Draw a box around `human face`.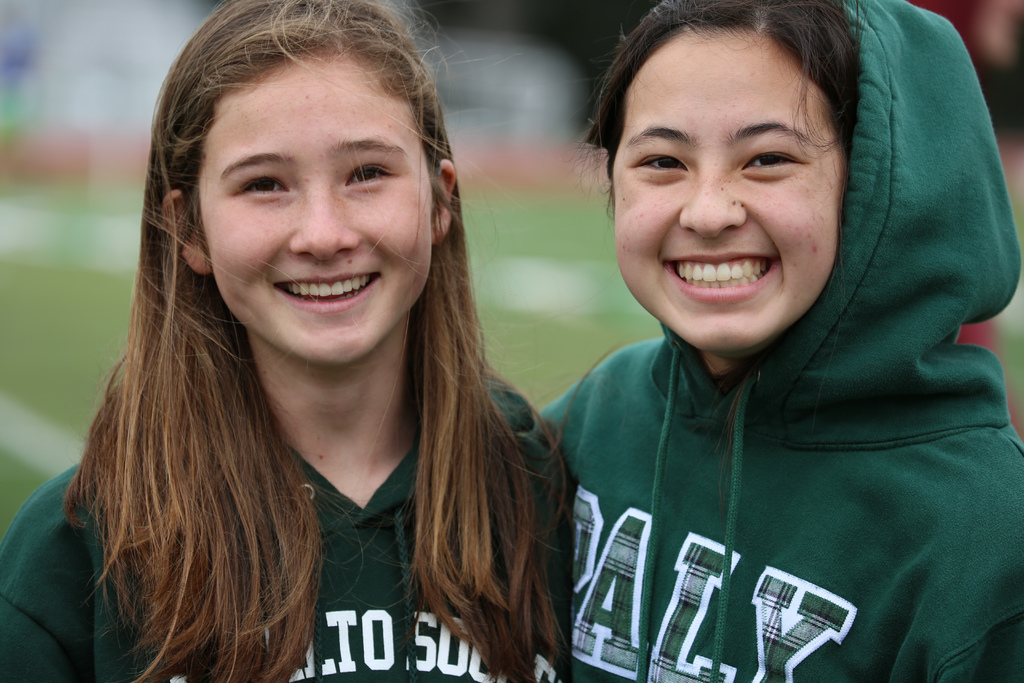
x1=610 y1=29 x2=839 y2=344.
